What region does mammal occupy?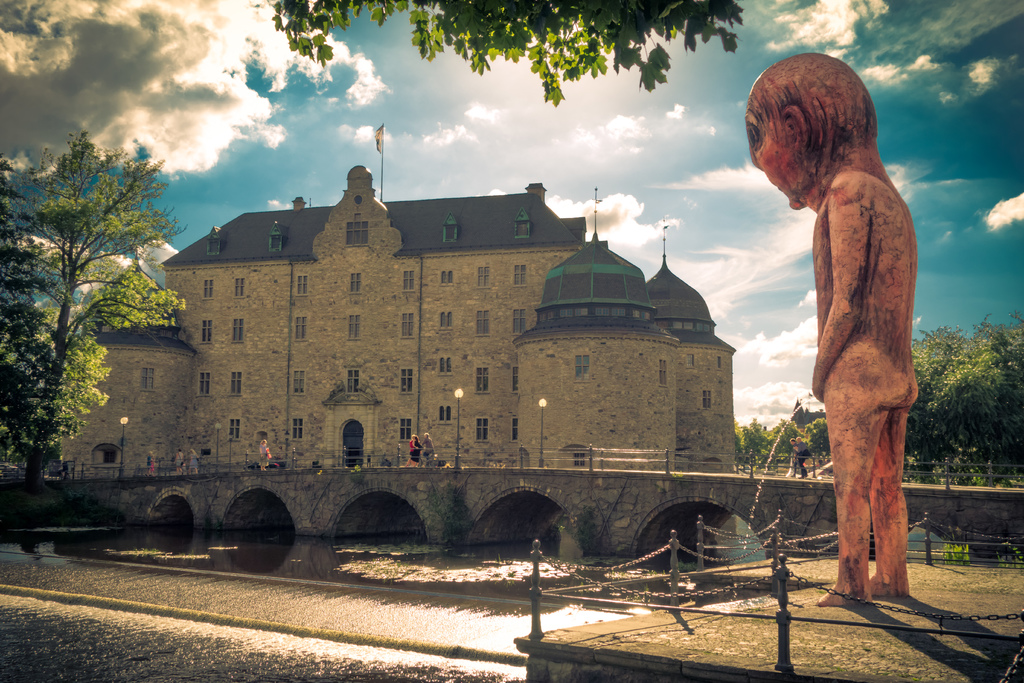
bbox(150, 455, 154, 476).
